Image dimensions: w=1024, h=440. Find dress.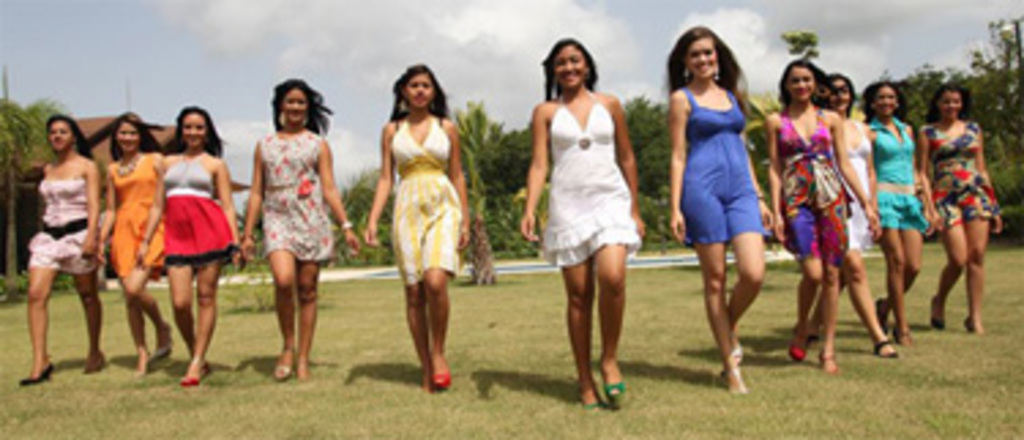
BBox(164, 128, 238, 273).
